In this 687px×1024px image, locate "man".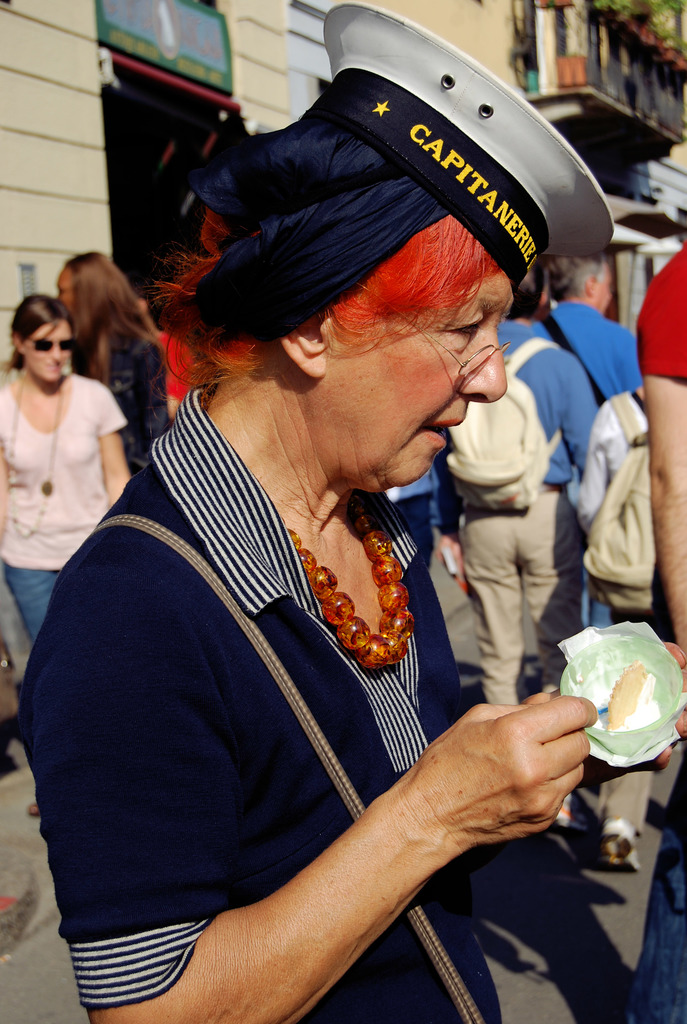
Bounding box: x1=576, y1=390, x2=674, y2=870.
